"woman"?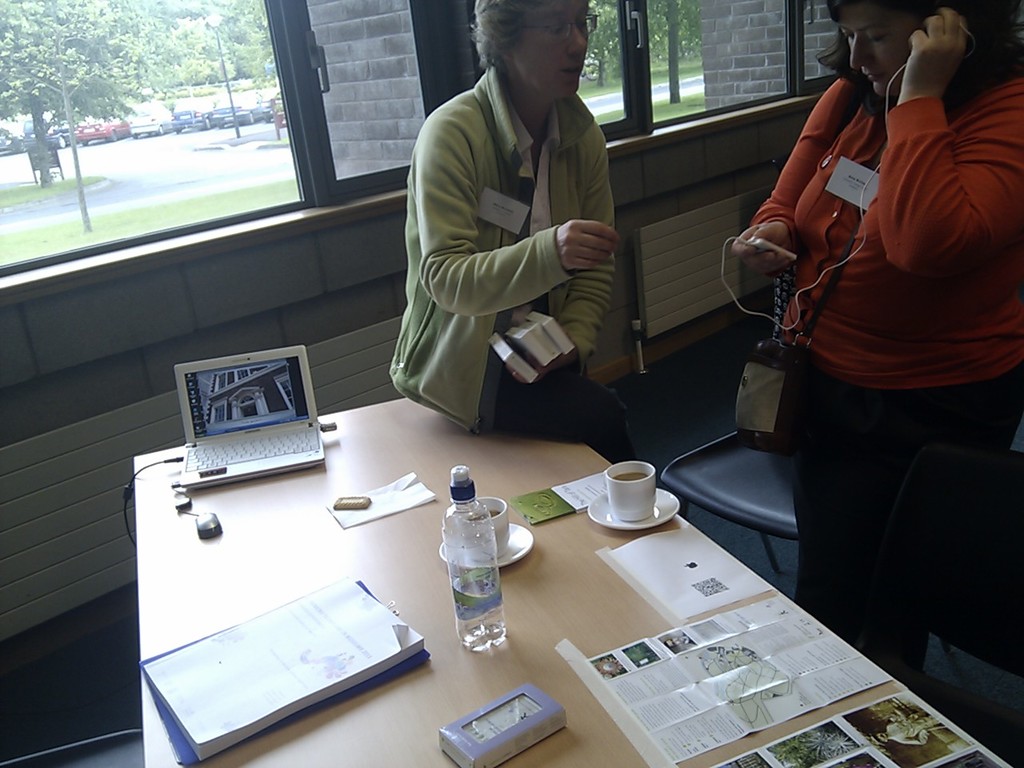
725,0,1023,698
